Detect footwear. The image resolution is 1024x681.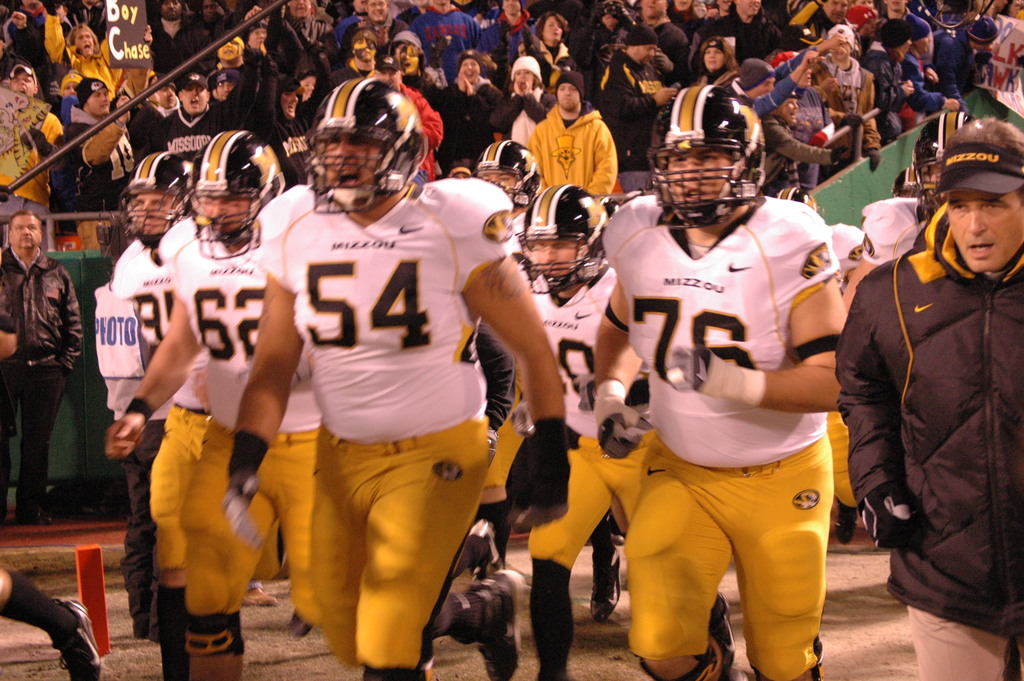
l=291, t=603, r=324, b=637.
